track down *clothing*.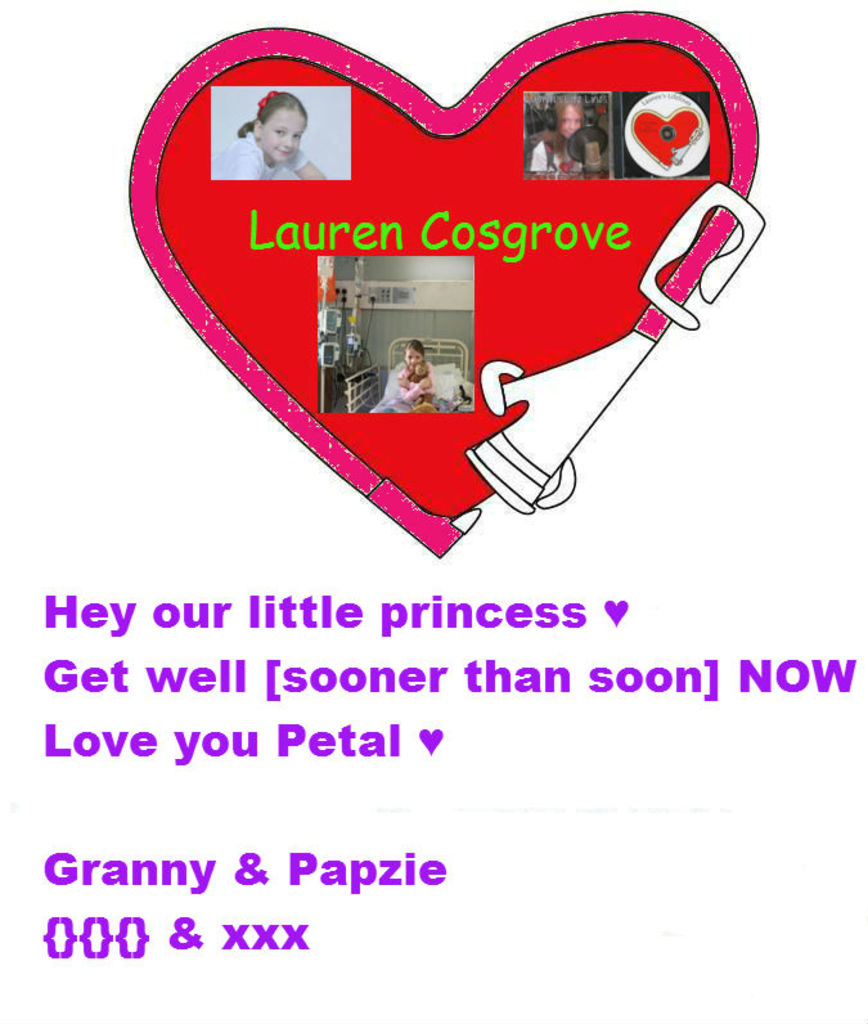
Tracked to <box>391,365,450,408</box>.
